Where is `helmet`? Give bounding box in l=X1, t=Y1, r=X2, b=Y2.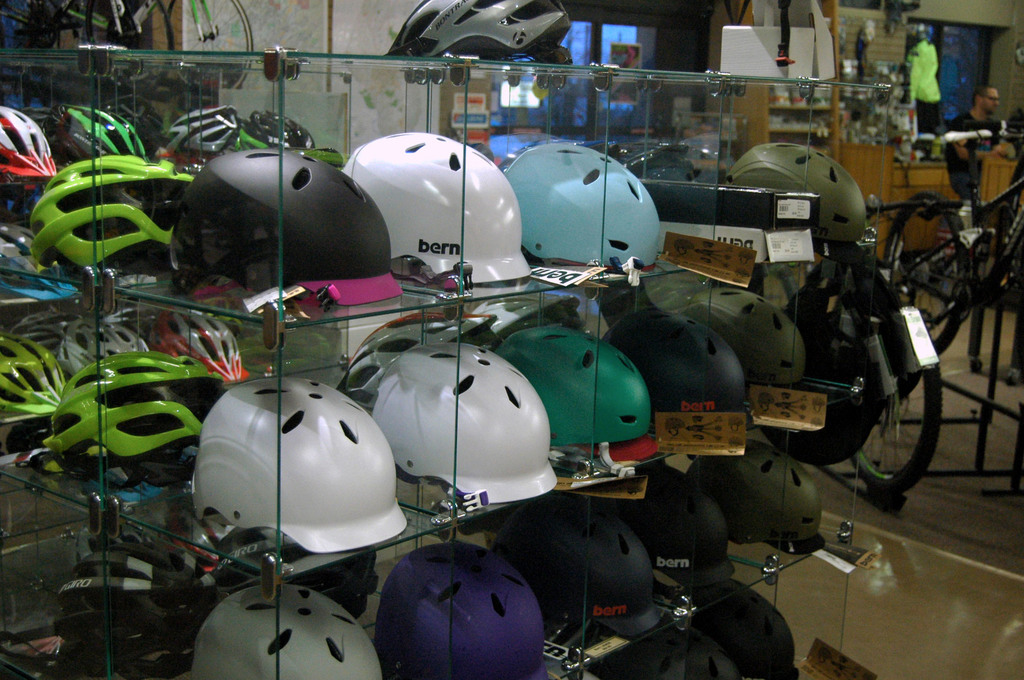
l=357, t=343, r=558, b=498.
